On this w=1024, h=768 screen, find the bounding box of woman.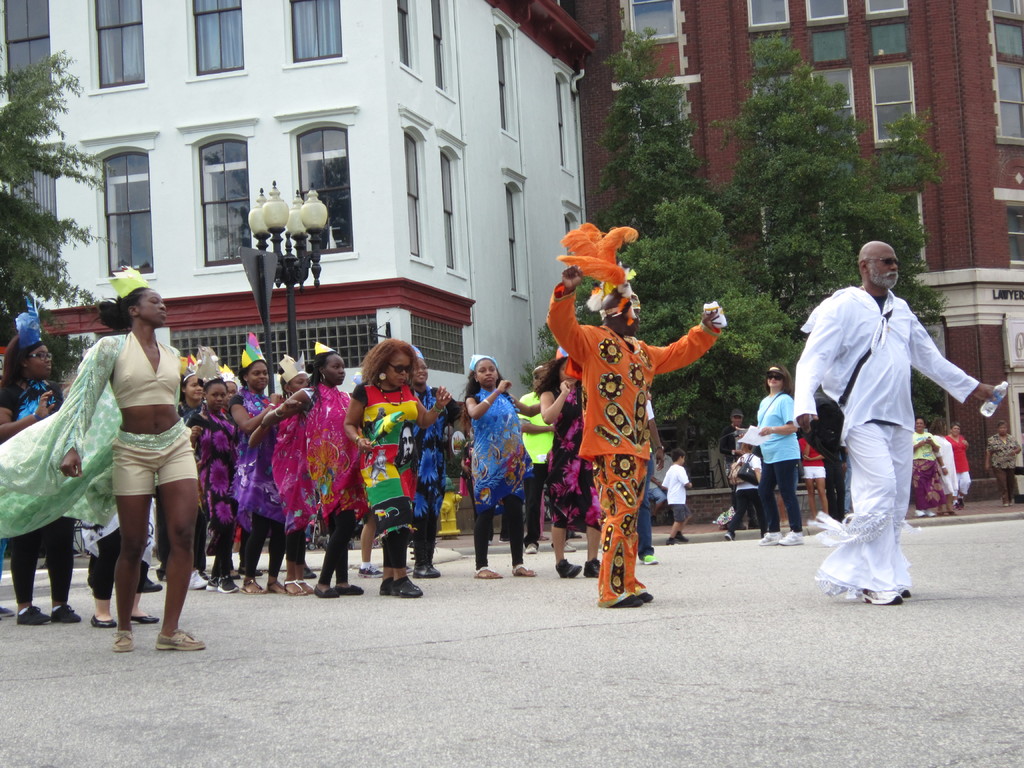
Bounding box: <box>332,317,458,607</box>.
